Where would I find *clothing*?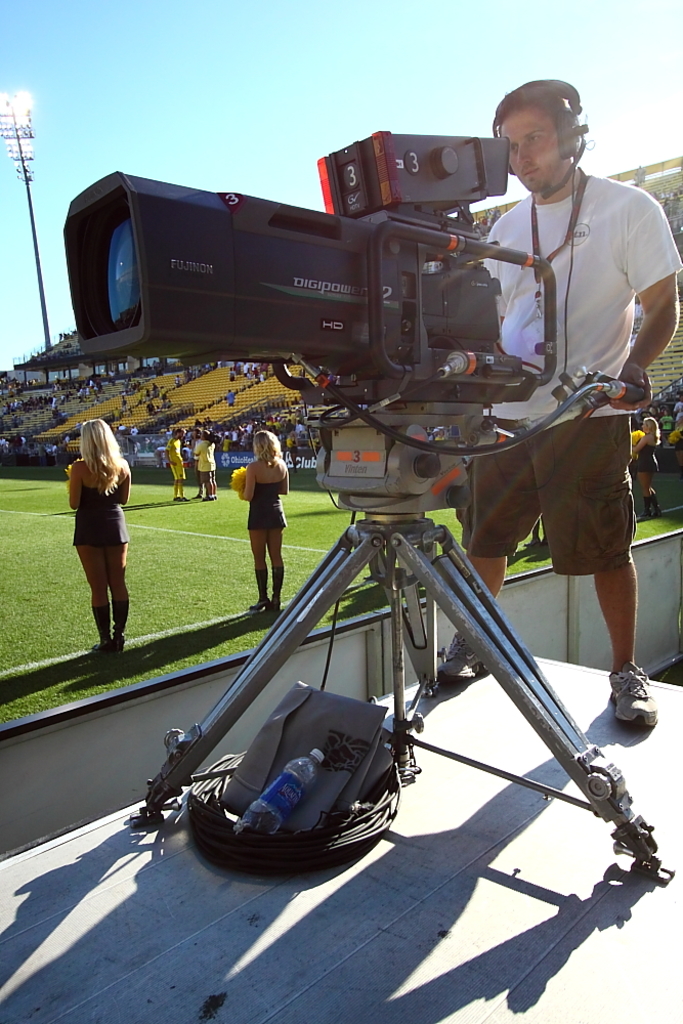
At x1=242, y1=474, x2=287, y2=537.
